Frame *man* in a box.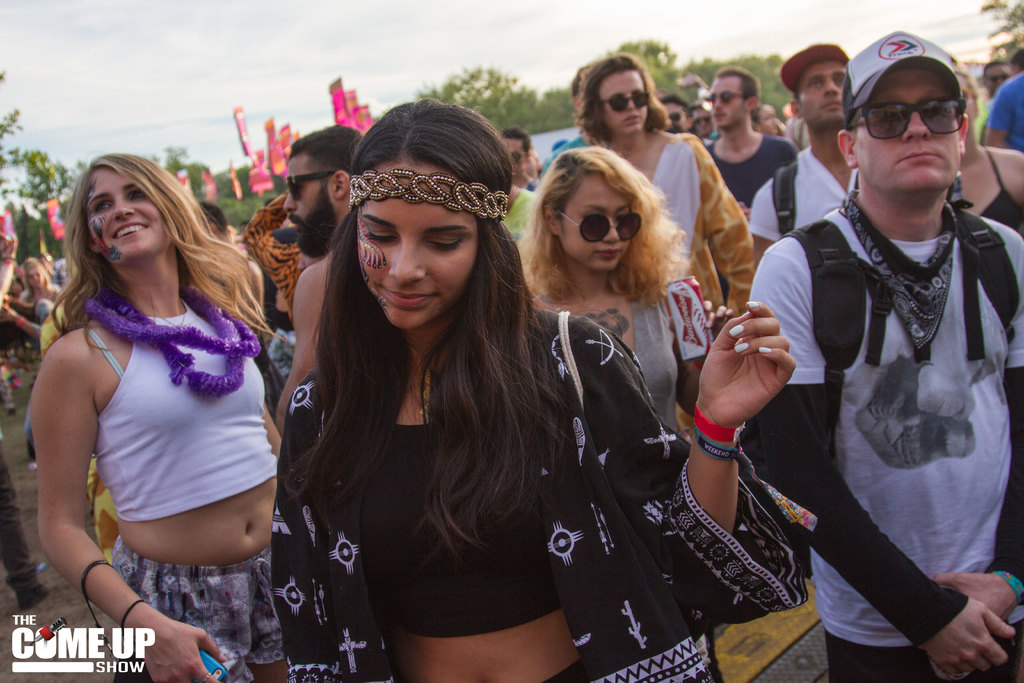
left=758, top=34, right=1023, bottom=682.
